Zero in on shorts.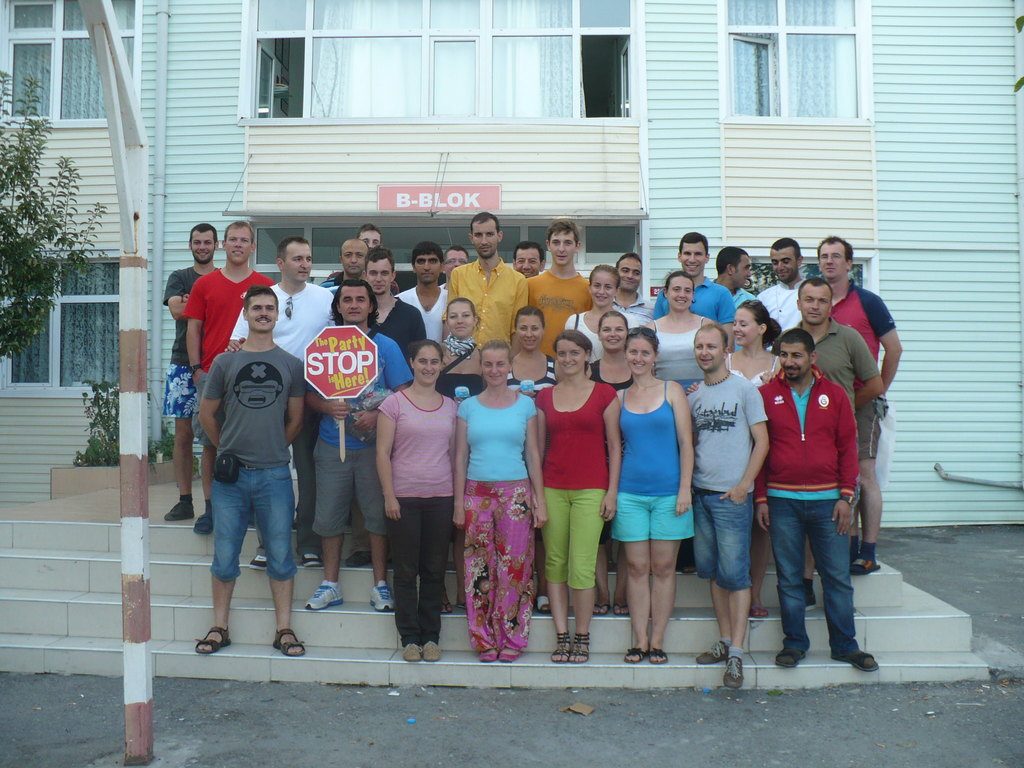
Zeroed in: region(189, 368, 228, 447).
